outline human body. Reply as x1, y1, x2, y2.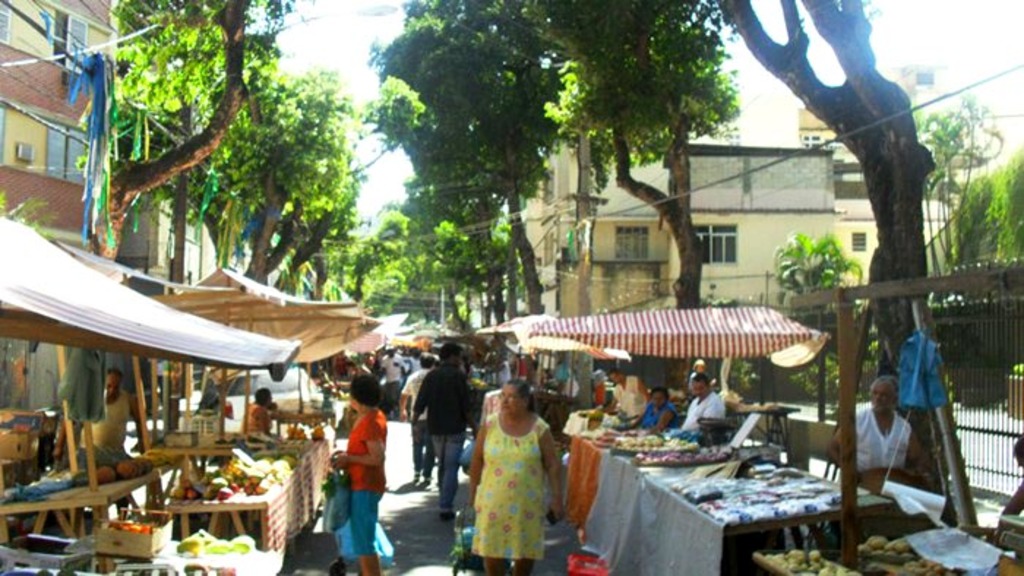
410, 346, 470, 515.
